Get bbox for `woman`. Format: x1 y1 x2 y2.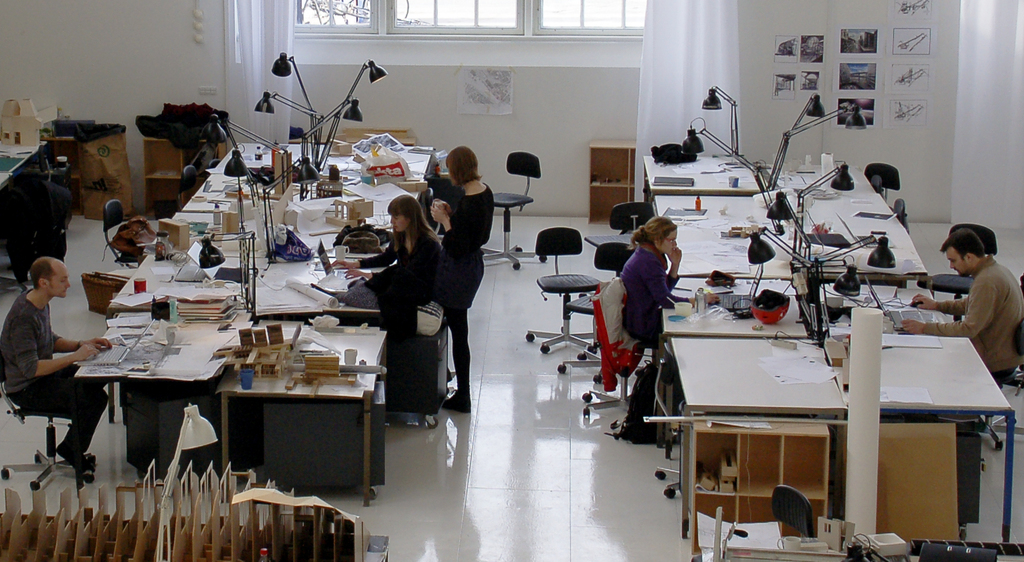
336 191 449 342.
